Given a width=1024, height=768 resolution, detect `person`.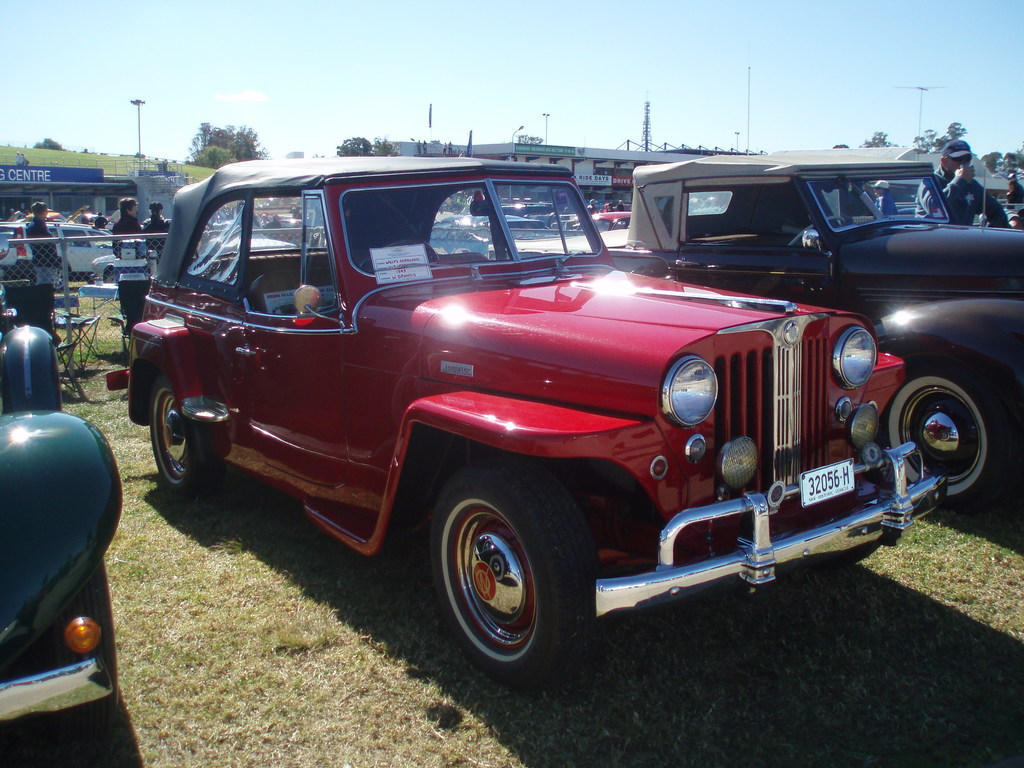
crop(266, 212, 280, 230).
